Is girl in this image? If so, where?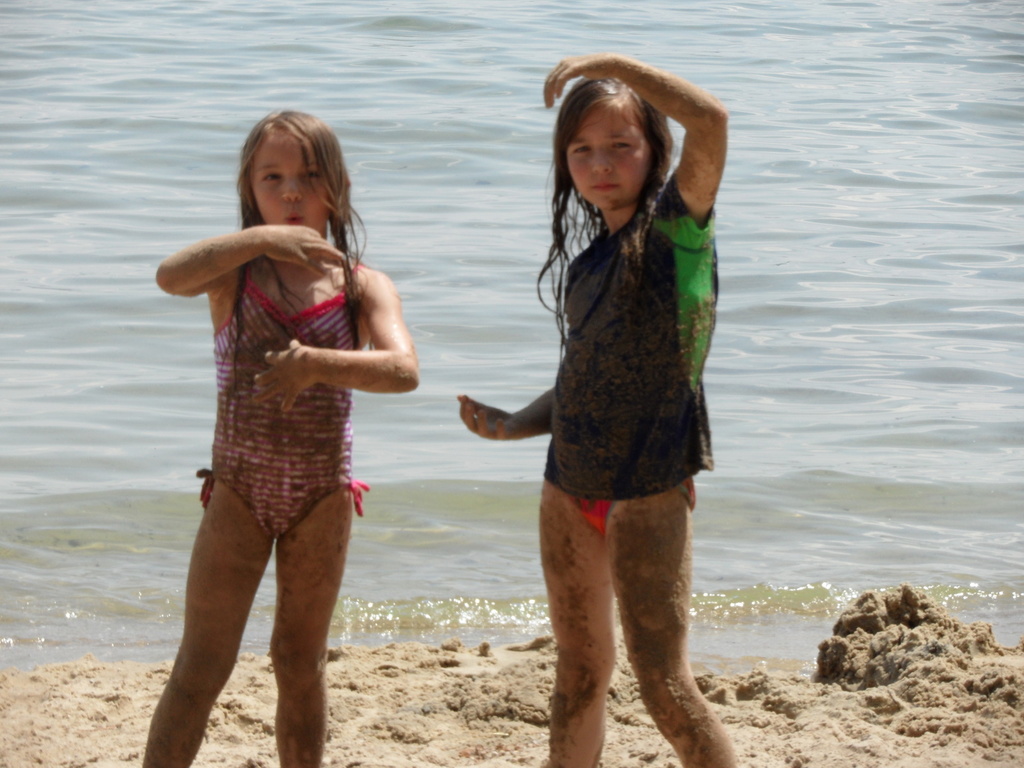
Yes, at {"x1": 459, "y1": 50, "x2": 737, "y2": 767}.
